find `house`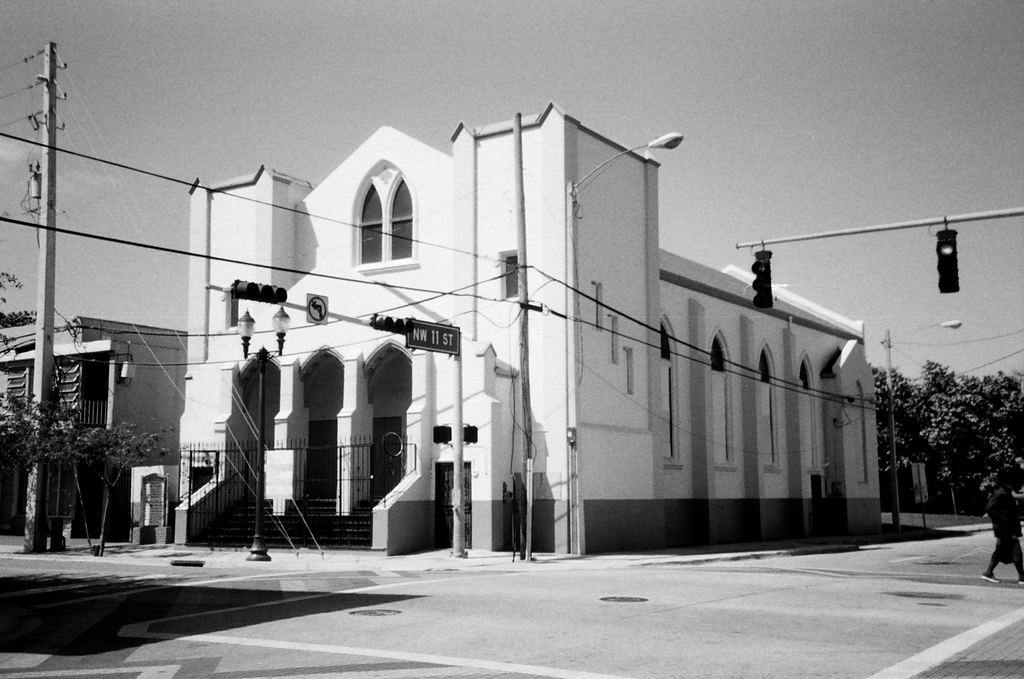
[left=7, top=249, right=202, bottom=555]
